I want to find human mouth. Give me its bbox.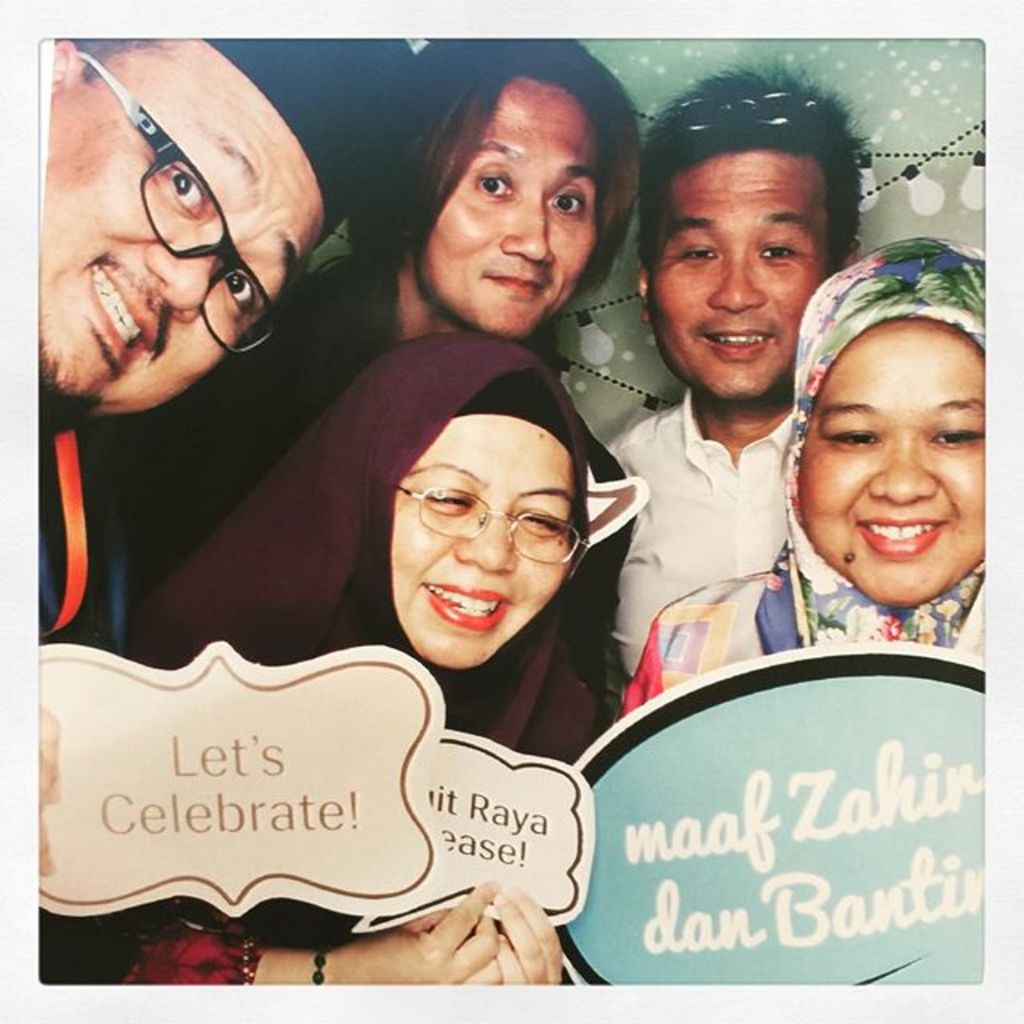
854/518/949/558.
